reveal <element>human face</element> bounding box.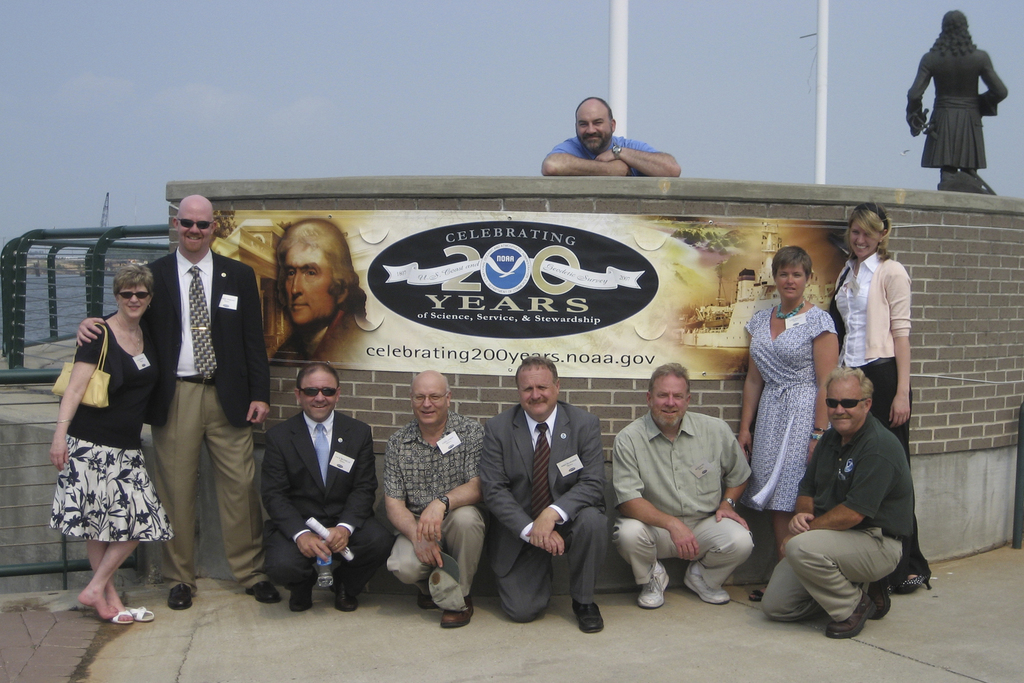
Revealed: <region>117, 284, 150, 317</region>.
